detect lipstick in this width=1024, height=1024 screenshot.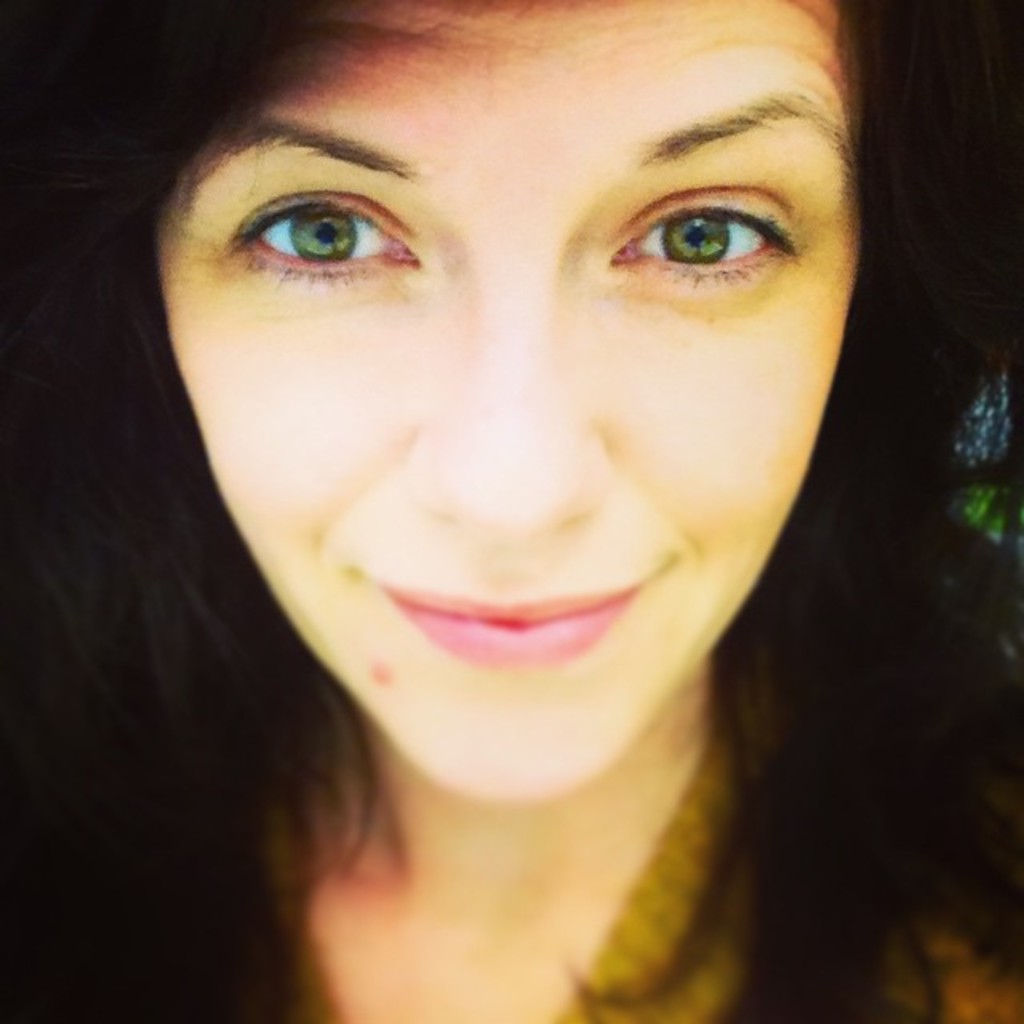
Detection: x1=374 y1=581 x2=637 y2=667.
